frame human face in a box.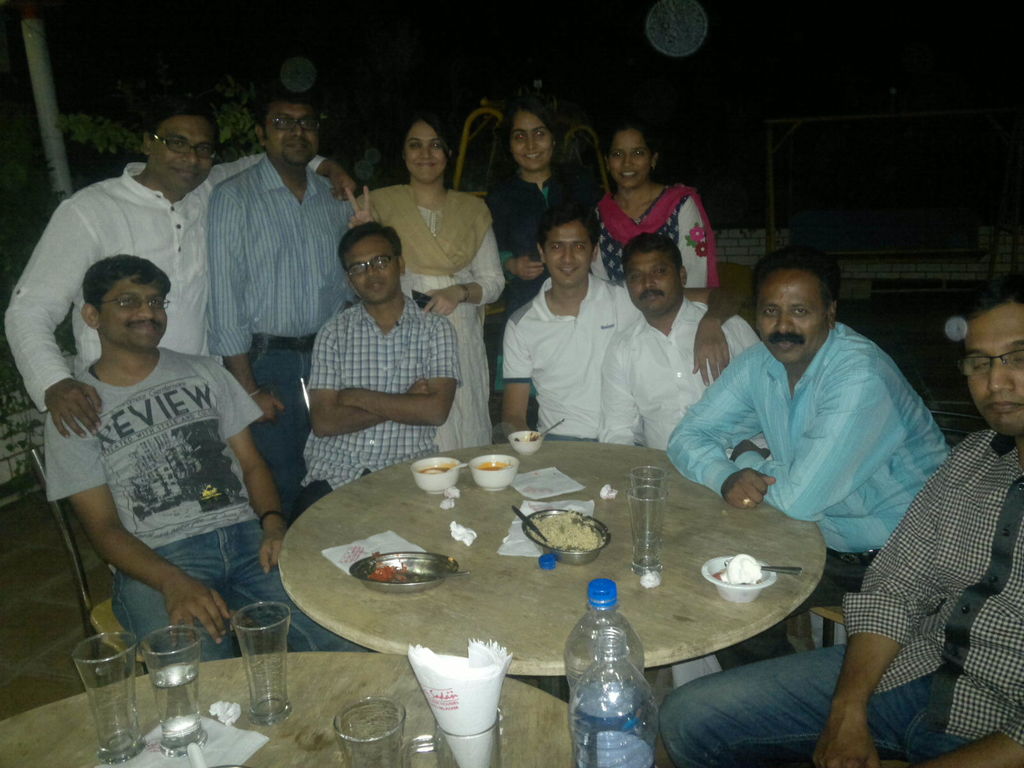
(266,104,318,165).
